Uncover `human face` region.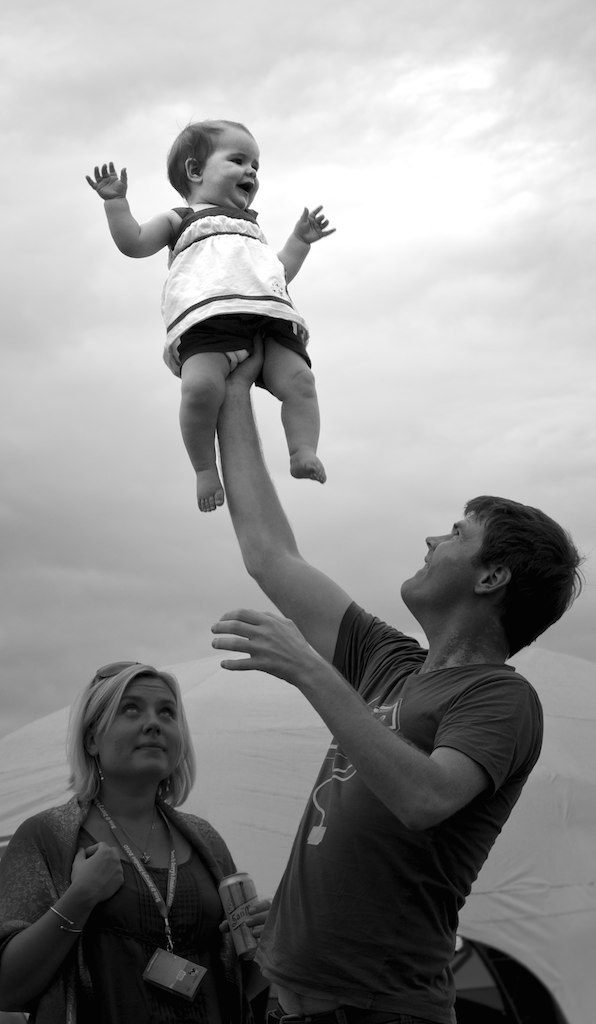
Uncovered: {"left": 202, "top": 131, "right": 262, "bottom": 209}.
